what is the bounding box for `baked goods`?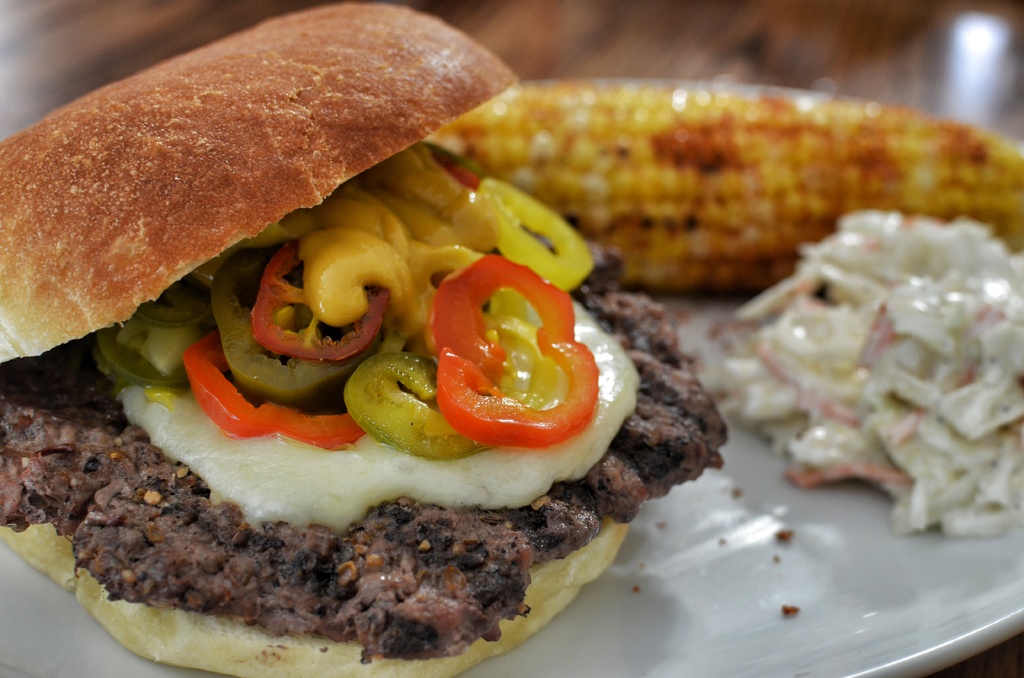
crop(33, 39, 669, 655).
